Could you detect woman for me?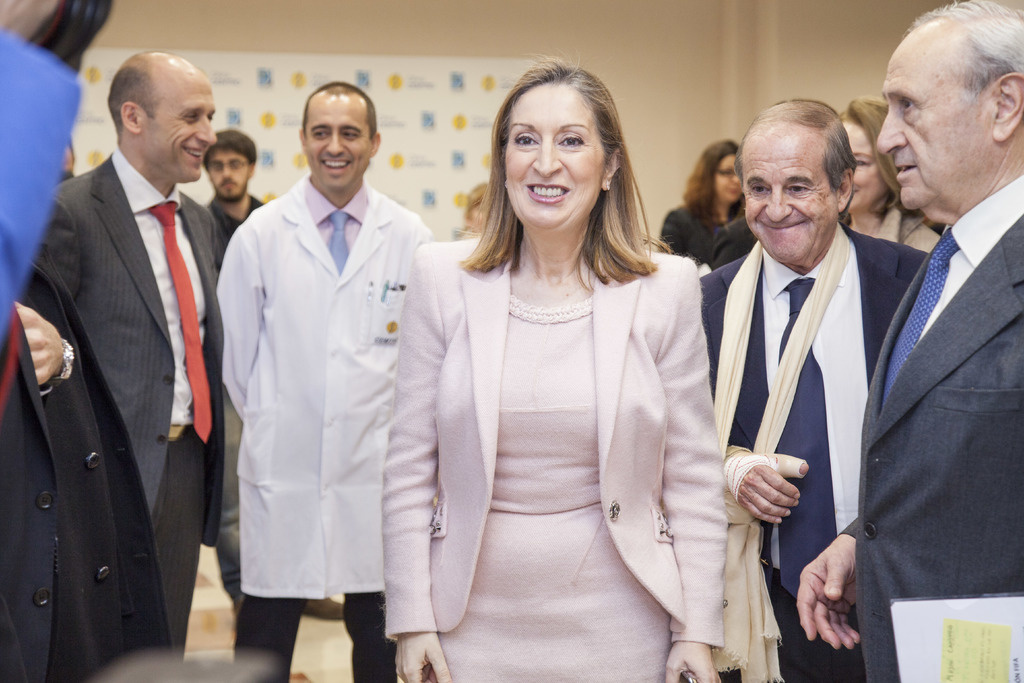
Detection result: 658/139/743/262.
